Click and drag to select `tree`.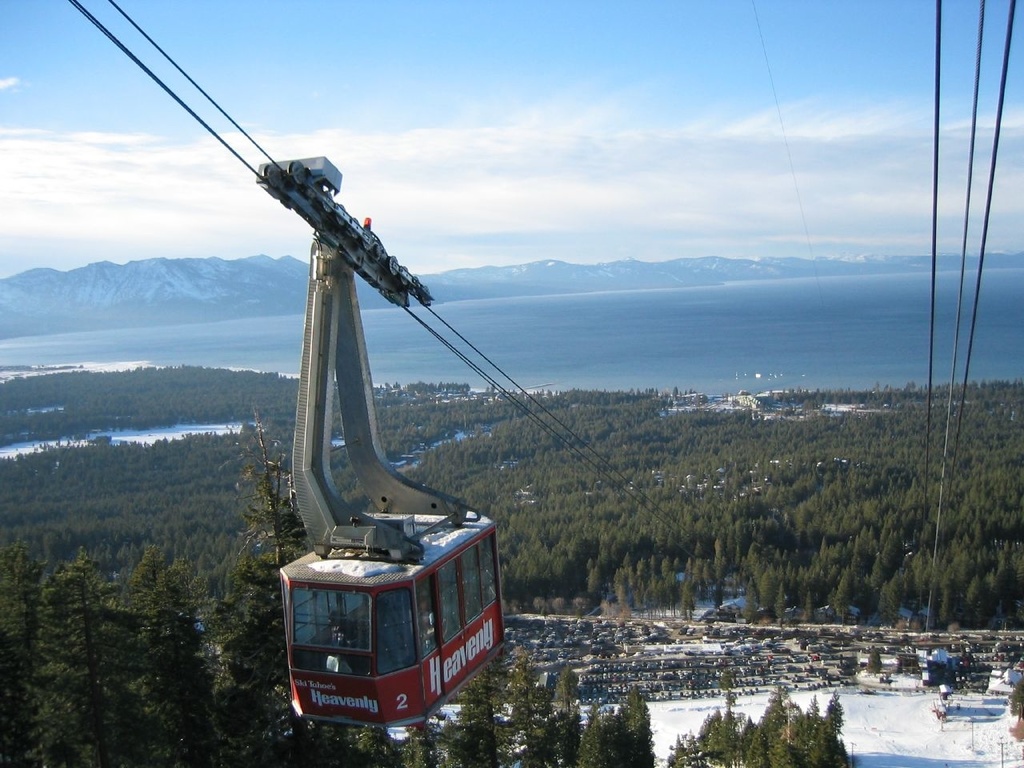
Selection: [x1=866, y1=646, x2=884, y2=676].
